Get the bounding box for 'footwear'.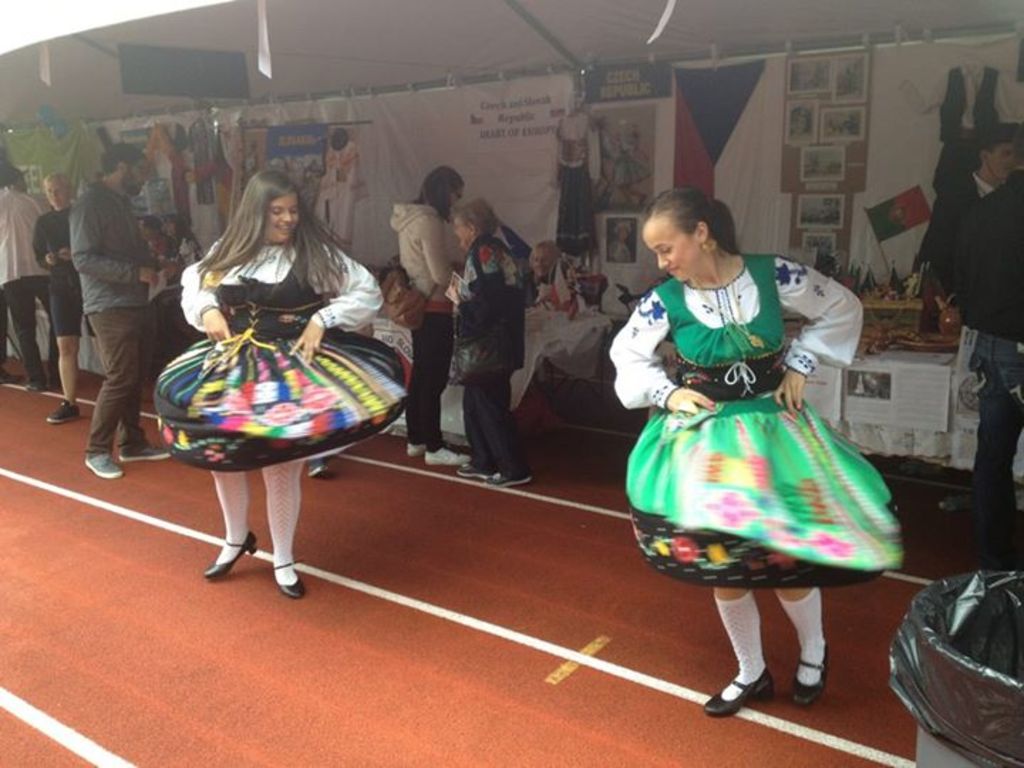
<bbox>789, 637, 832, 708</bbox>.
